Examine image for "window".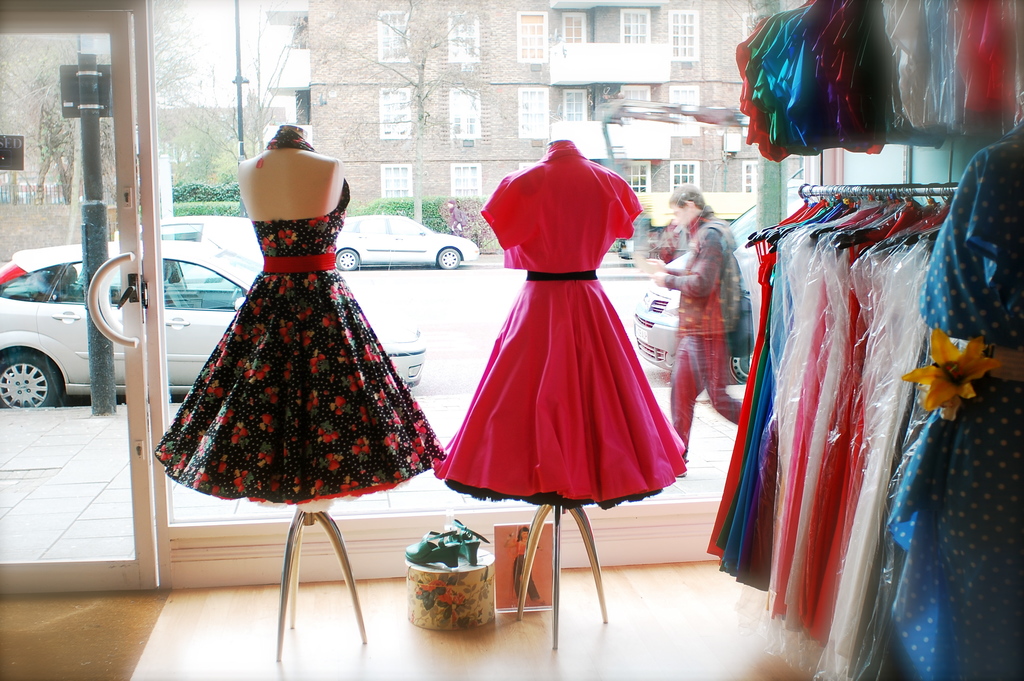
Examination result: rect(628, 162, 651, 192).
